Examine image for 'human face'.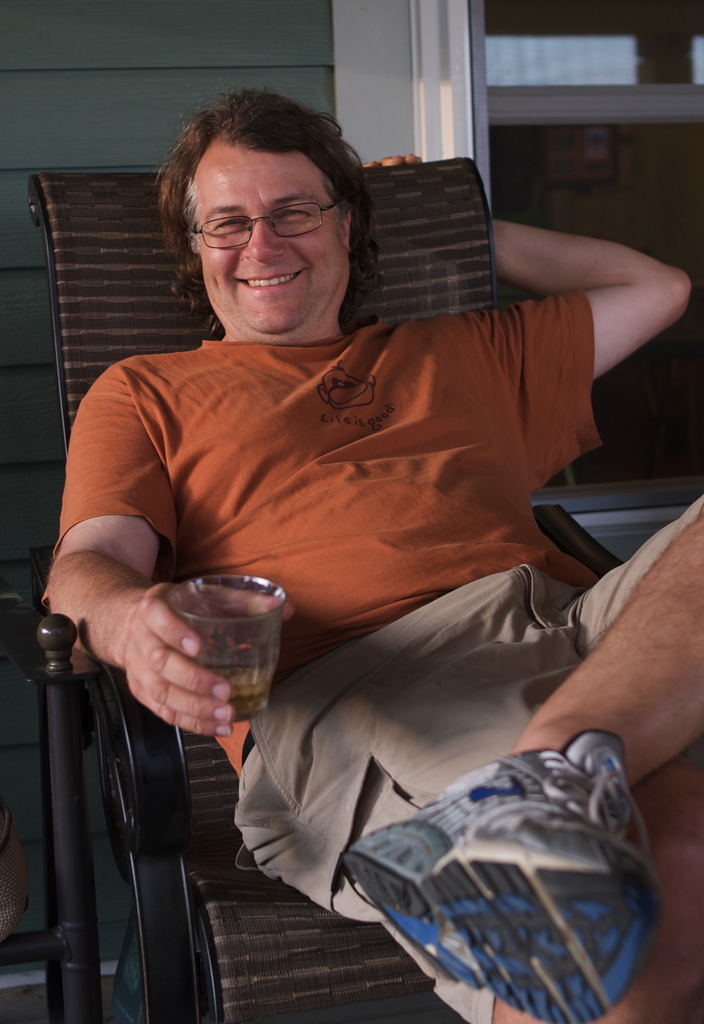
Examination result: (x1=191, y1=131, x2=341, y2=330).
